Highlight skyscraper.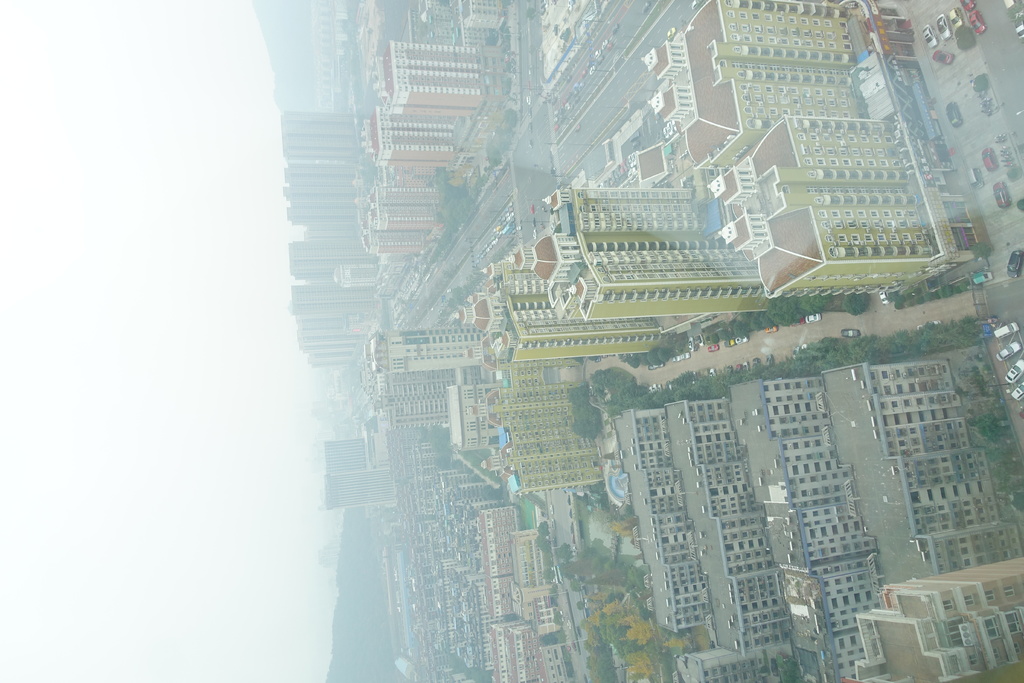
Highlighted region: 319:465:397:509.
